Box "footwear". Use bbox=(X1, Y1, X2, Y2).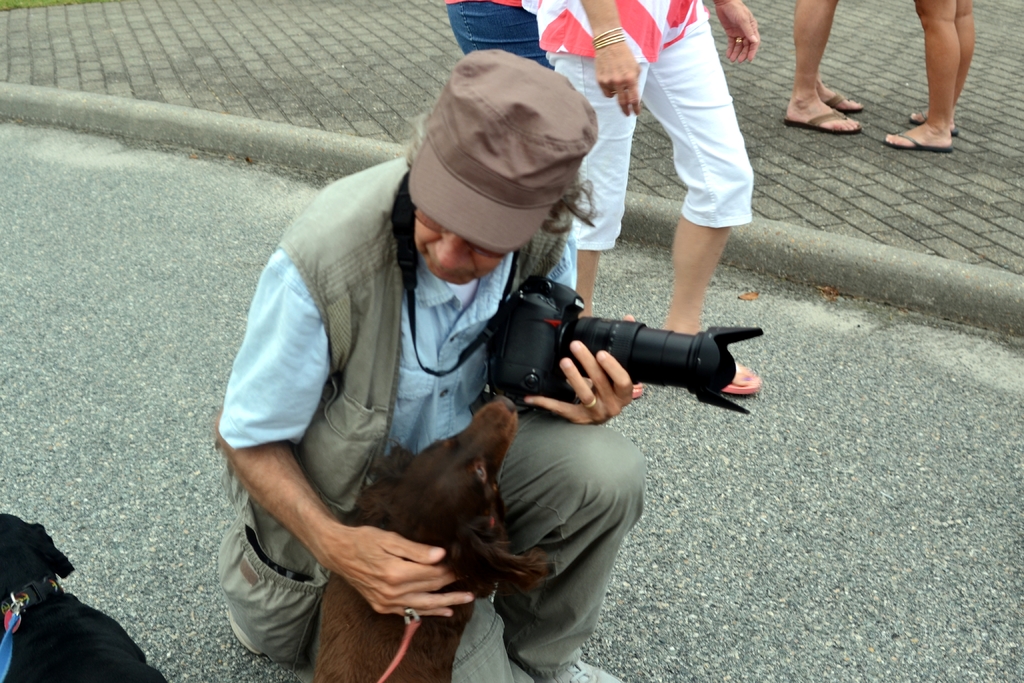
bbox=(724, 362, 762, 397).
